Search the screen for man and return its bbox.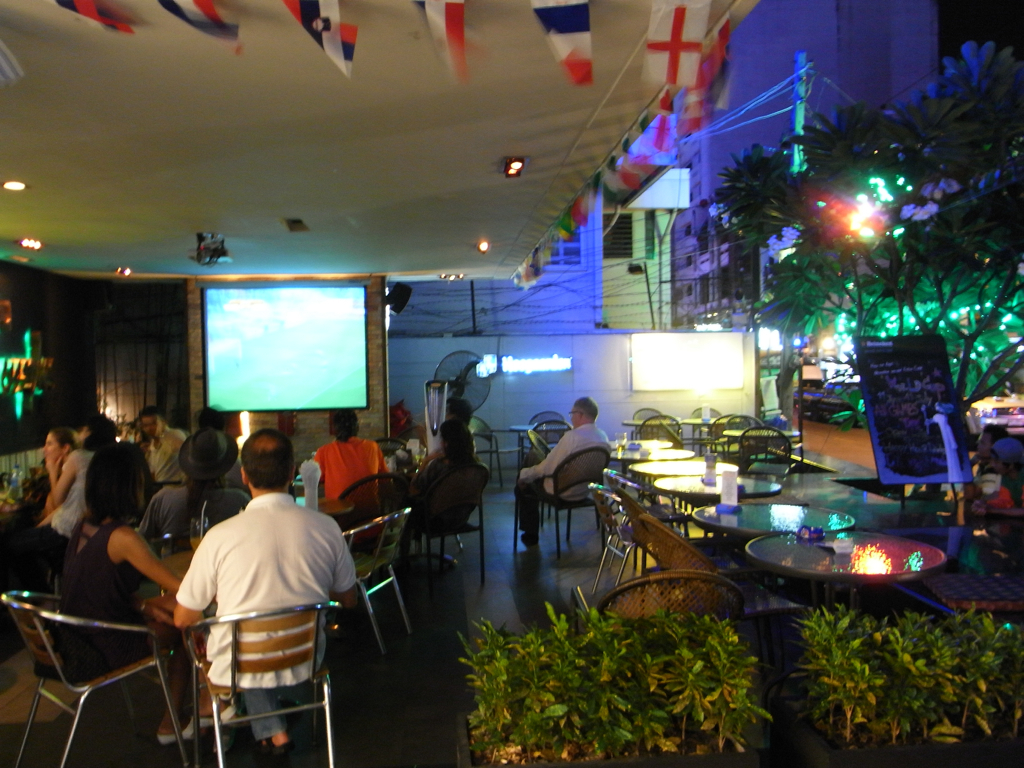
Found: box=[518, 395, 610, 559].
